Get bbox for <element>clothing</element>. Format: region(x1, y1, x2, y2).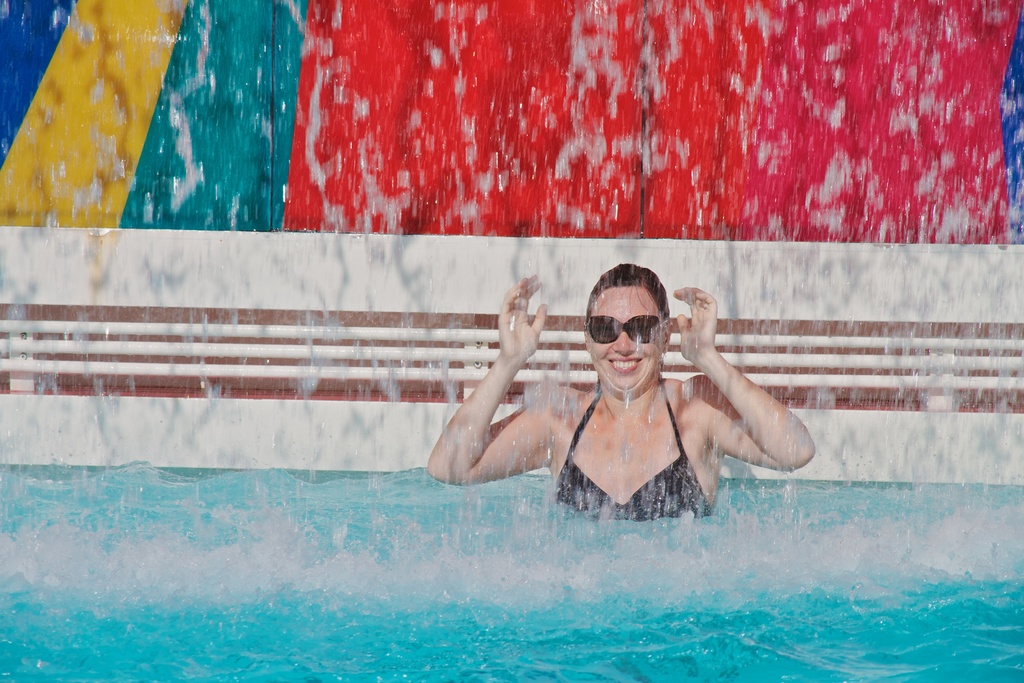
region(552, 378, 715, 520).
